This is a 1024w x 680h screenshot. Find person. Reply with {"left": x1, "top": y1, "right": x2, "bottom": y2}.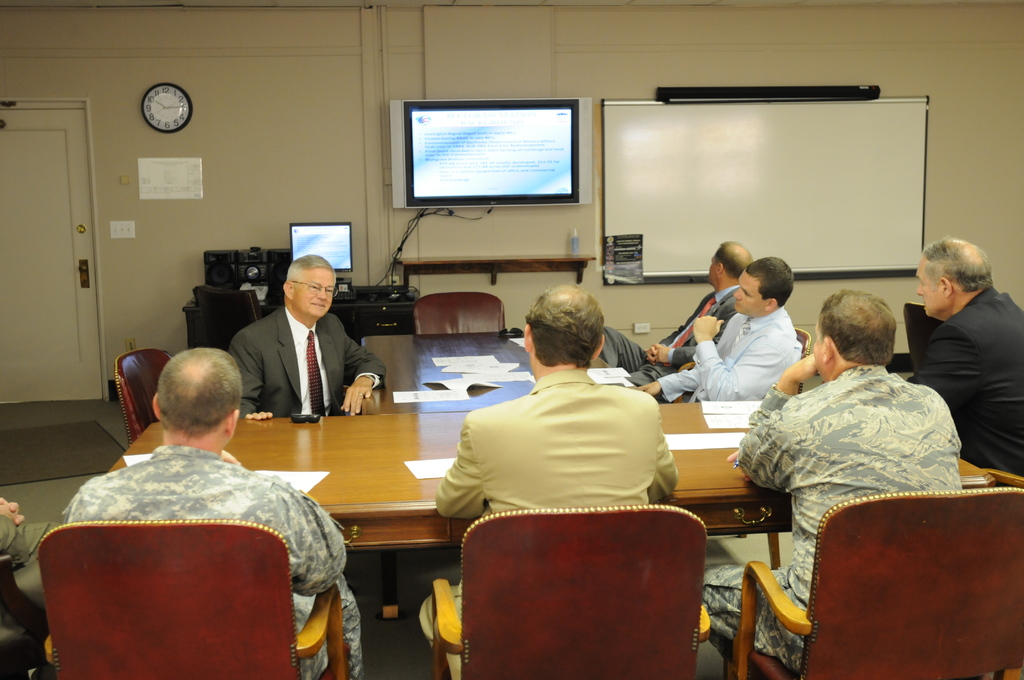
{"left": 0, "top": 491, "right": 77, "bottom": 627}.
